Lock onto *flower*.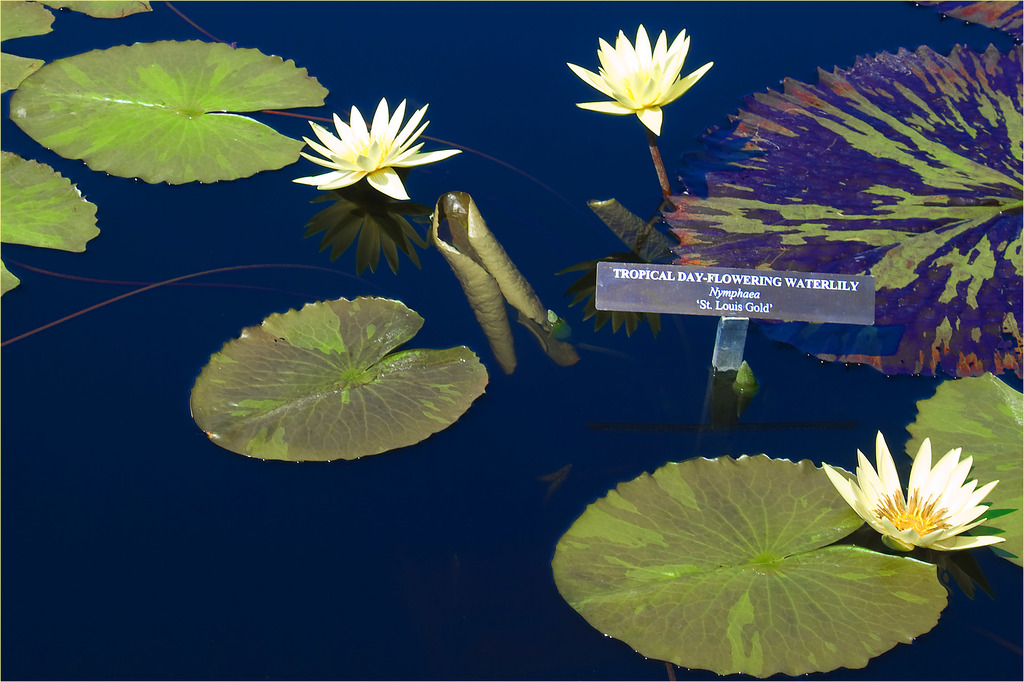
Locked: x1=574, y1=22, x2=709, y2=133.
